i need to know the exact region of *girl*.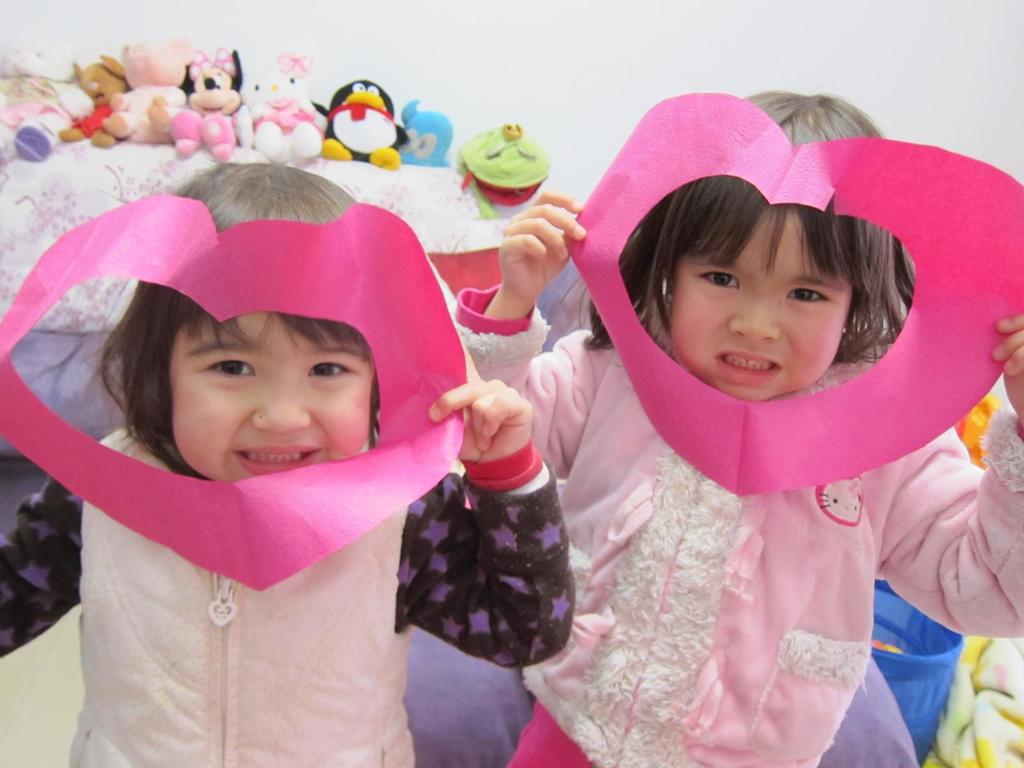
Region: bbox(451, 91, 1023, 767).
